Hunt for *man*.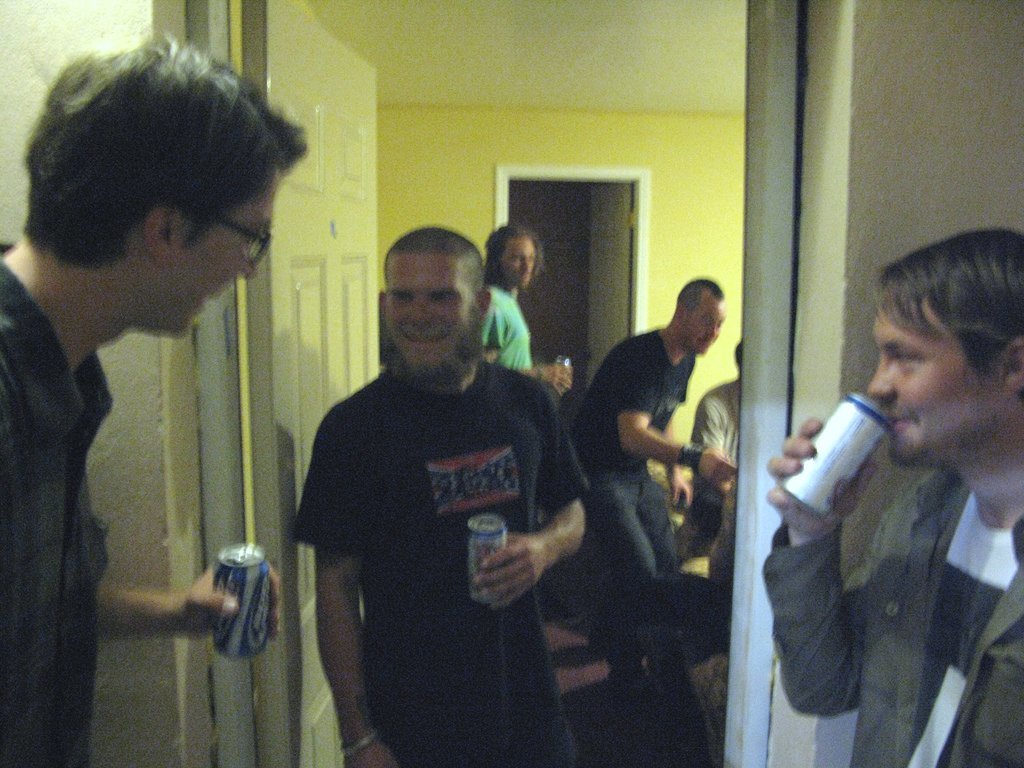
Hunted down at [764,225,1023,767].
